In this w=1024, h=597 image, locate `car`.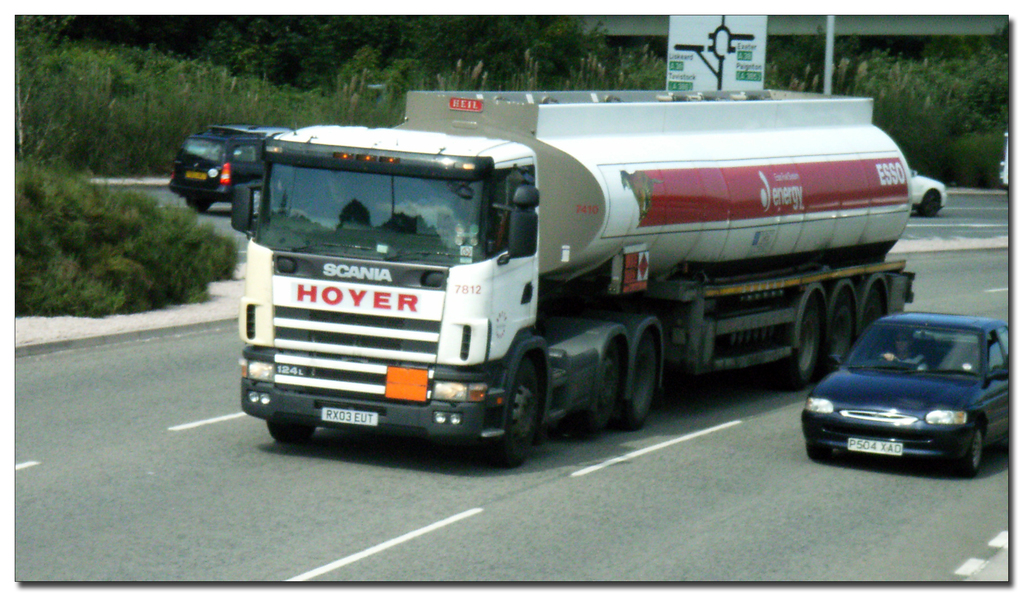
Bounding box: {"left": 905, "top": 164, "right": 948, "bottom": 219}.
